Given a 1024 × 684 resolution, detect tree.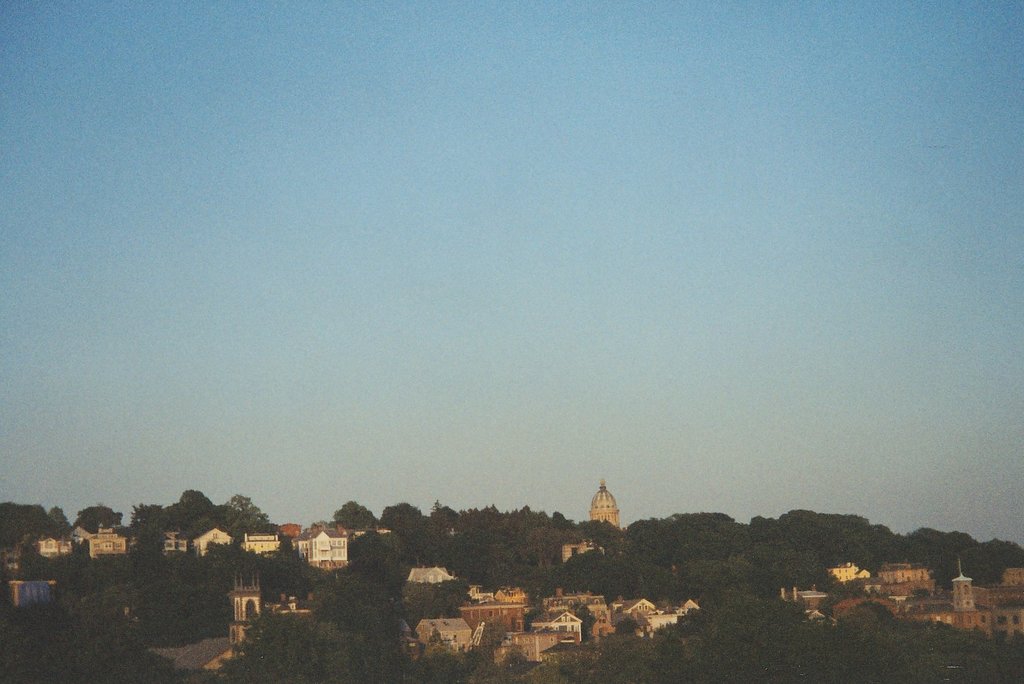
x1=569 y1=599 x2=595 y2=640.
